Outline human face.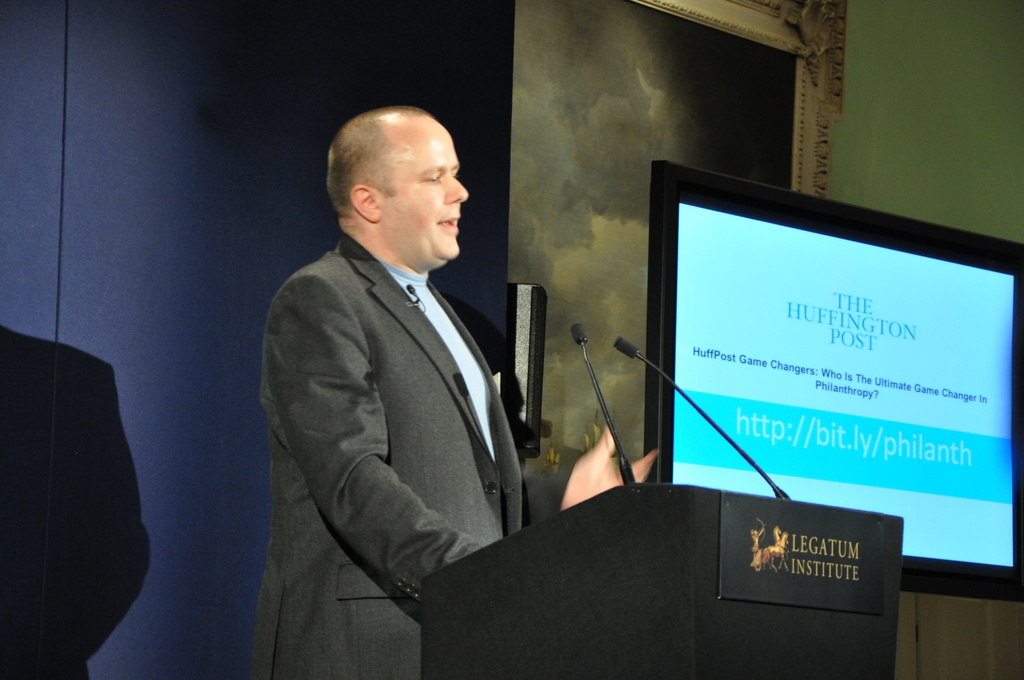
Outline: <box>382,117,465,261</box>.
